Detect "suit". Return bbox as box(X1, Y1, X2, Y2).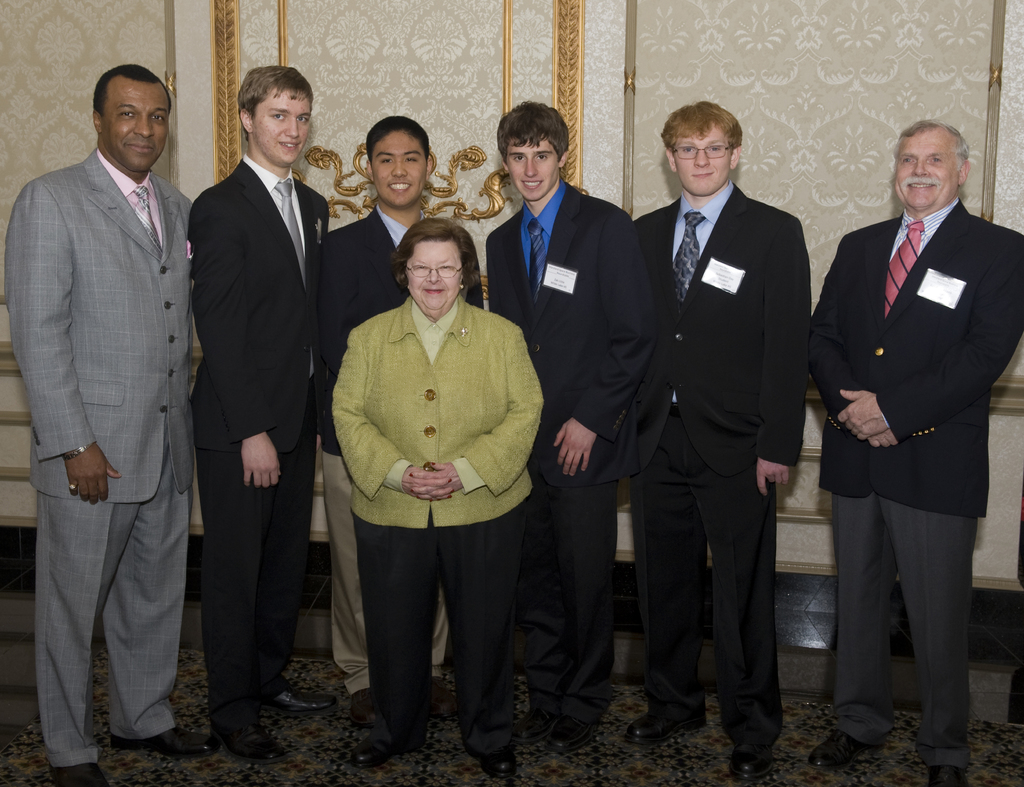
box(6, 143, 195, 771).
